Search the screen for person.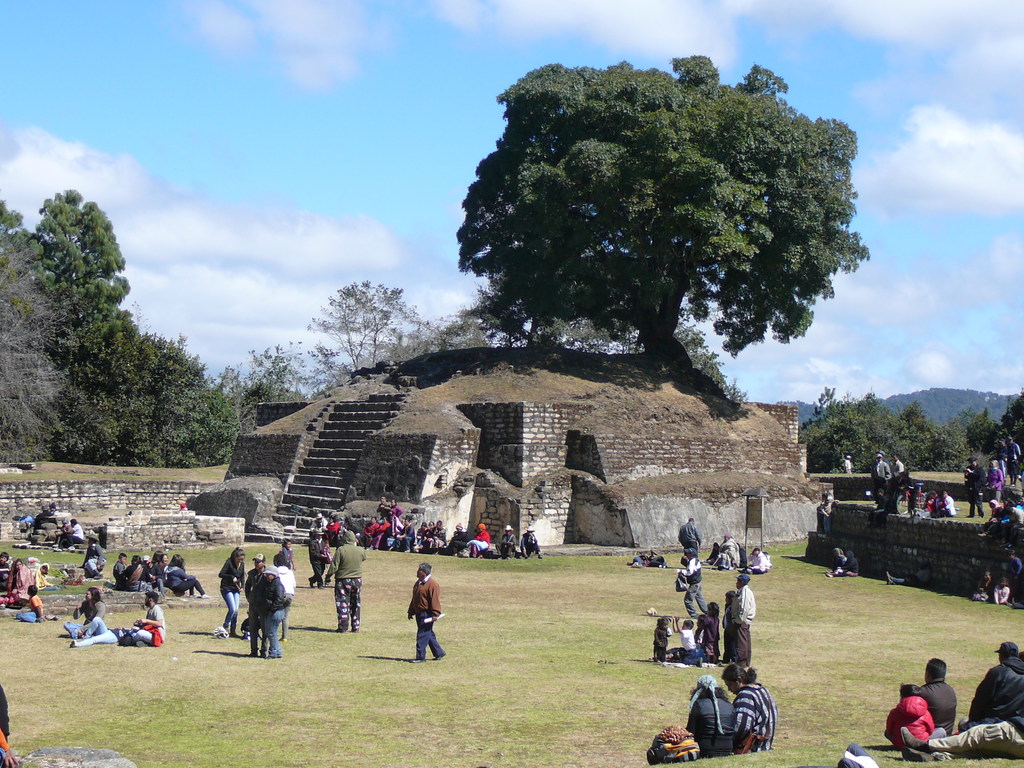
Found at {"x1": 320, "y1": 539, "x2": 333, "y2": 584}.
